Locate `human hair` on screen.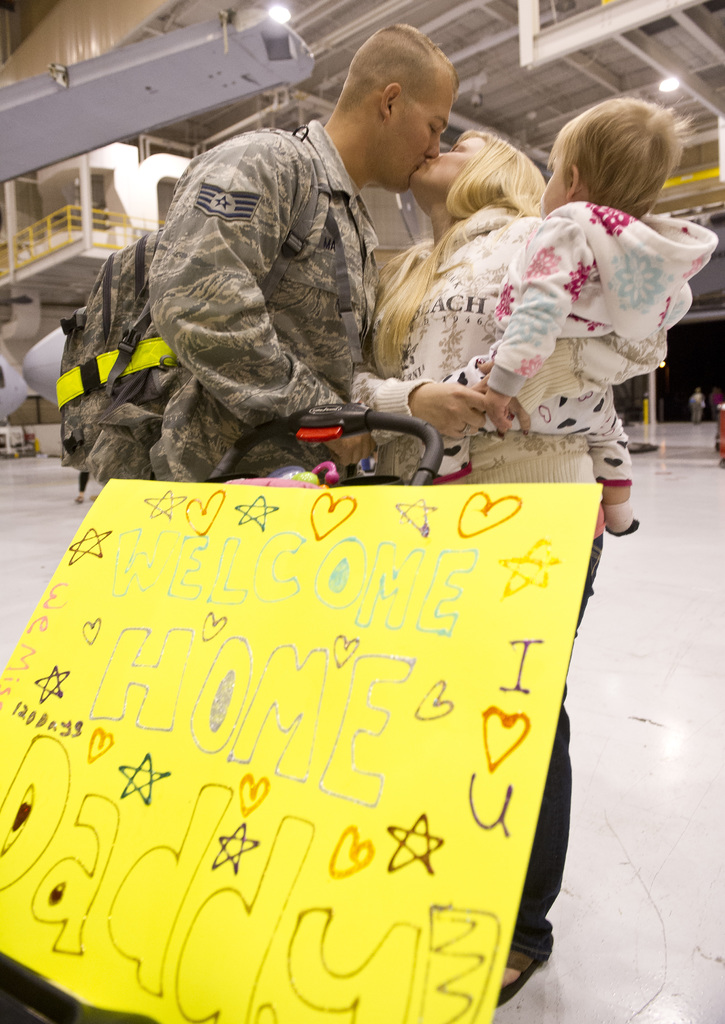
On screen at <bbox>539, 91, 689, 229</bbox>.
